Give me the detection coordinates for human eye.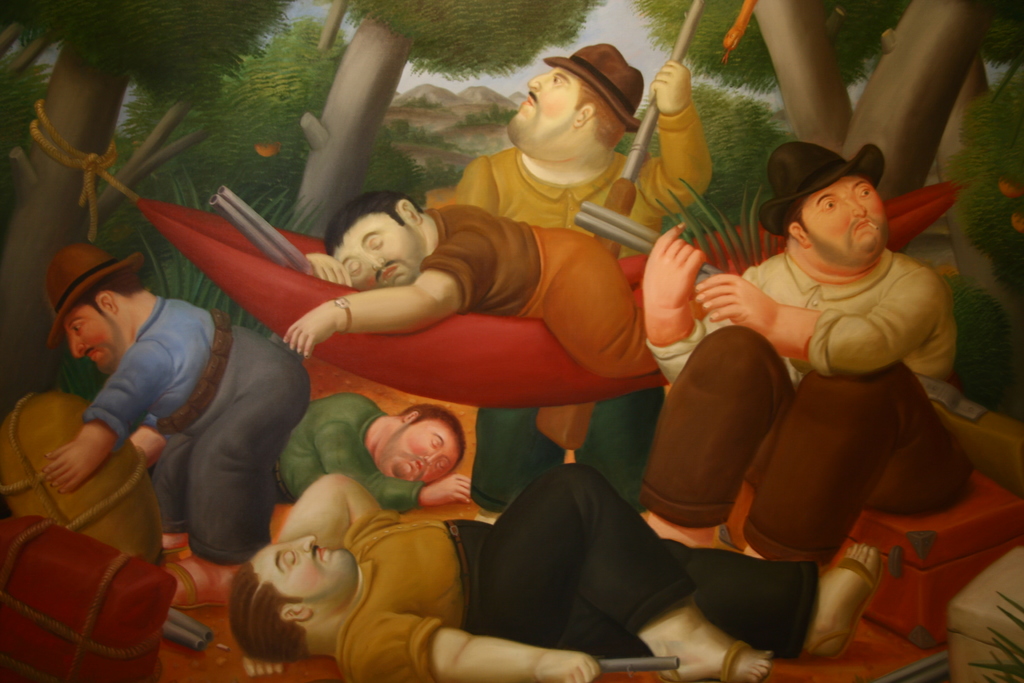
[858,187,874,199].
